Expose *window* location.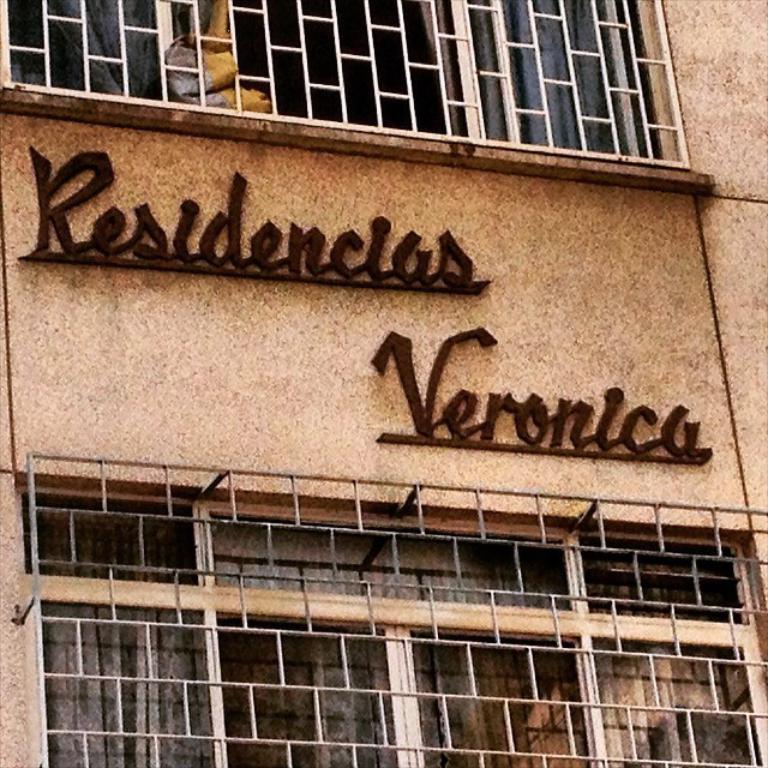
Exposed at x1=35 y1=599 x2=767 y2=767.
